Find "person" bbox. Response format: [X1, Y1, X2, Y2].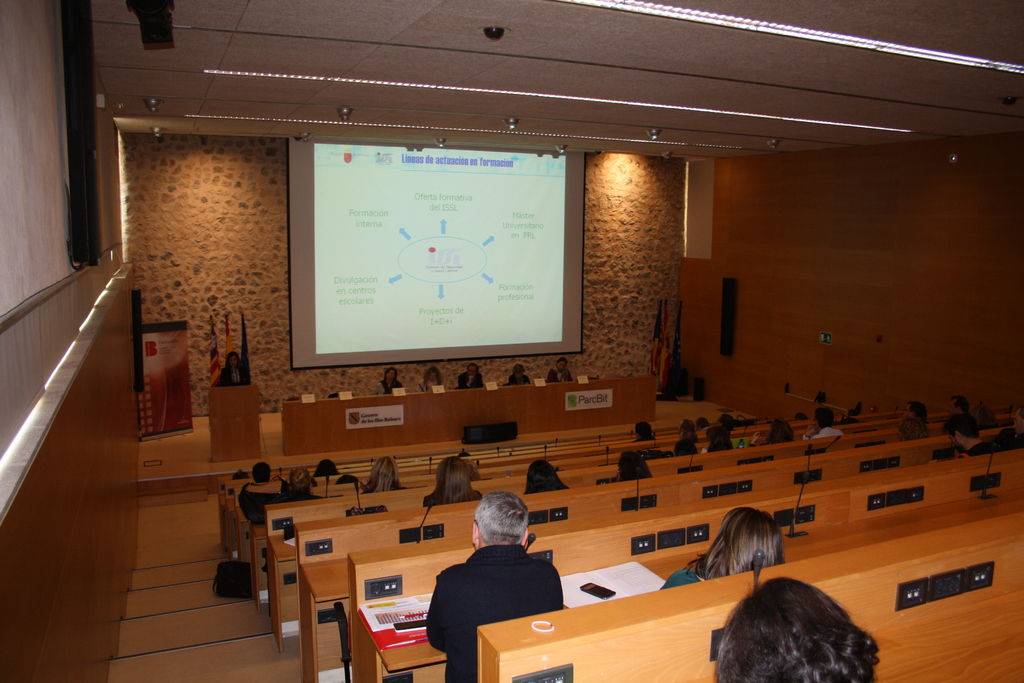
[716, 576, 877, 682].
